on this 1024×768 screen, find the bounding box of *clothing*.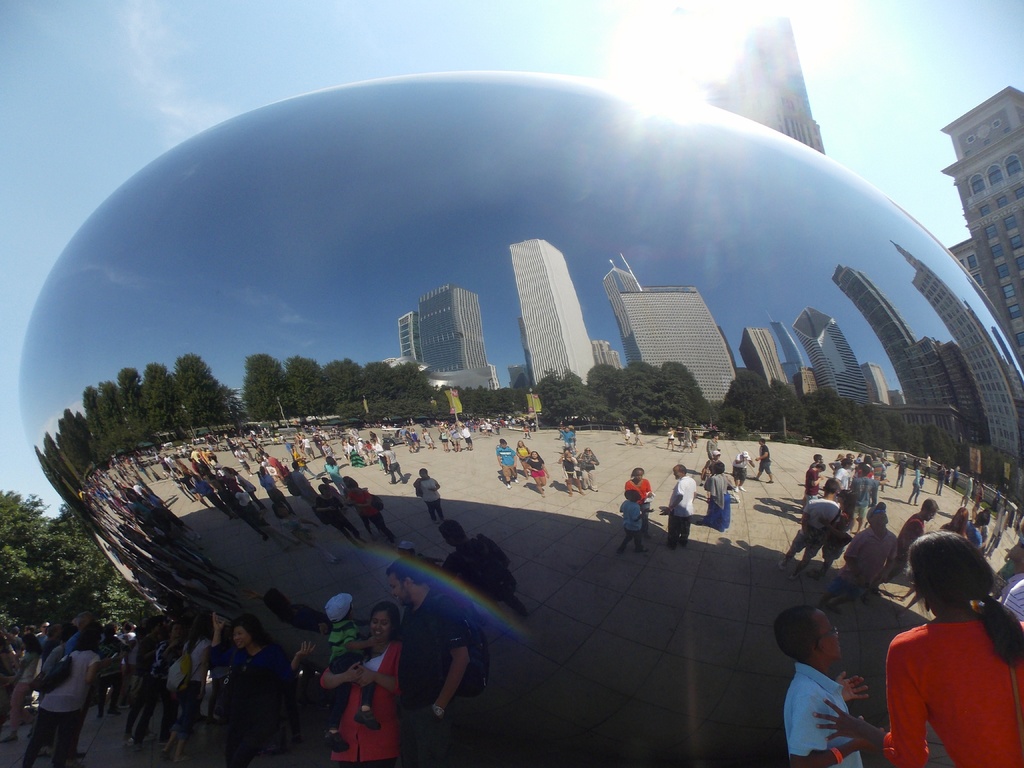
Bounding box: (left=788, top=491, right=836, bottom=568).
